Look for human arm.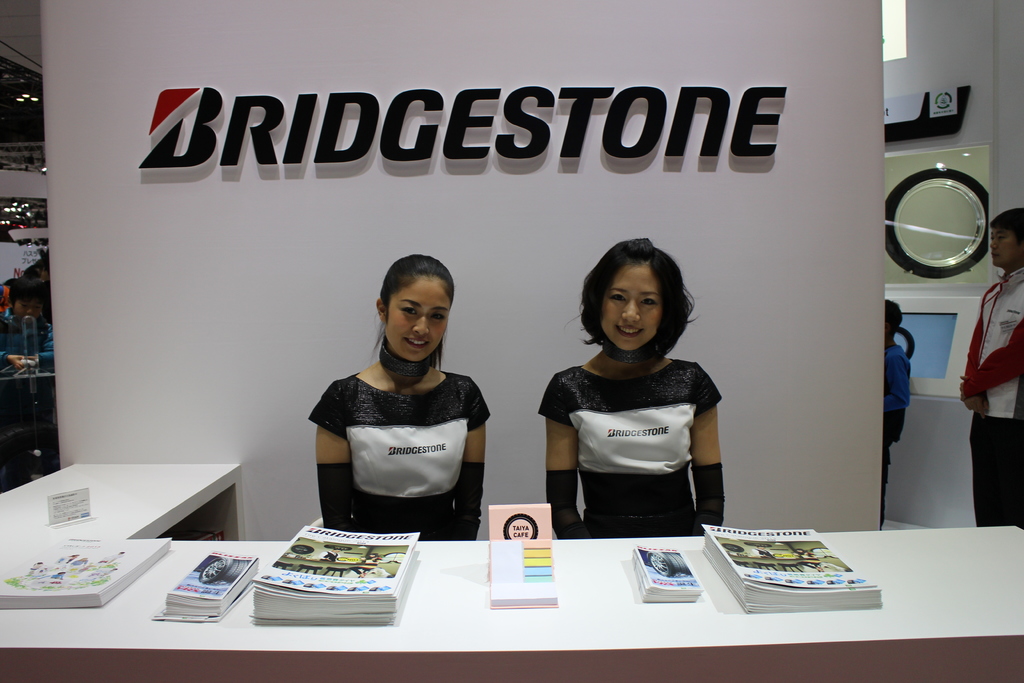
Found: bbox(445, 381, 491, 541).
